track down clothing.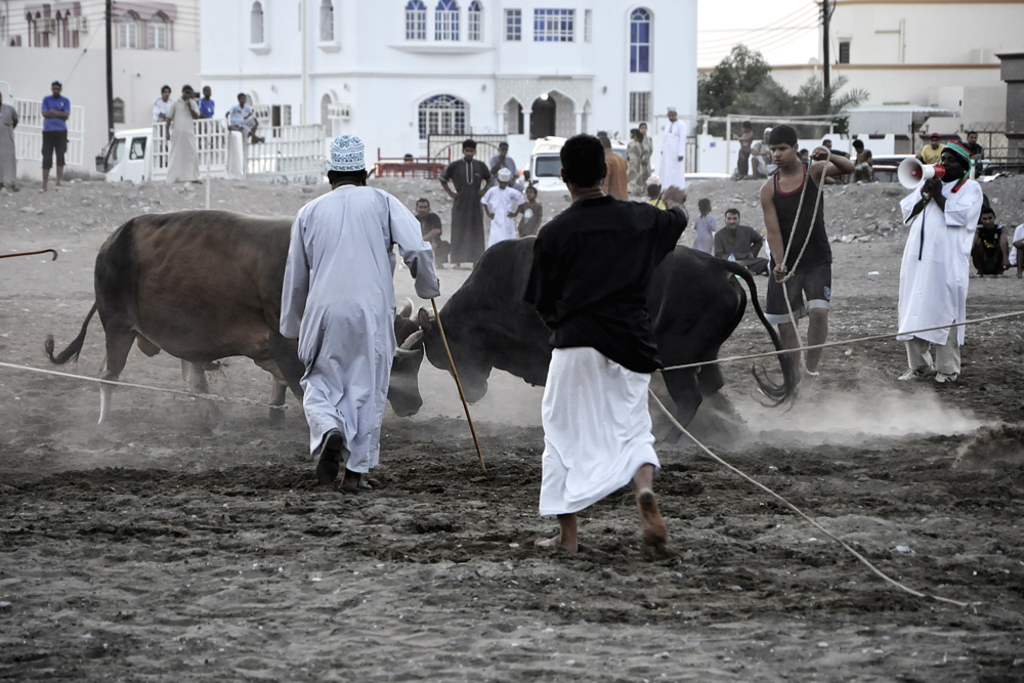
Tracked to box=[762, 158, 842, 326].
